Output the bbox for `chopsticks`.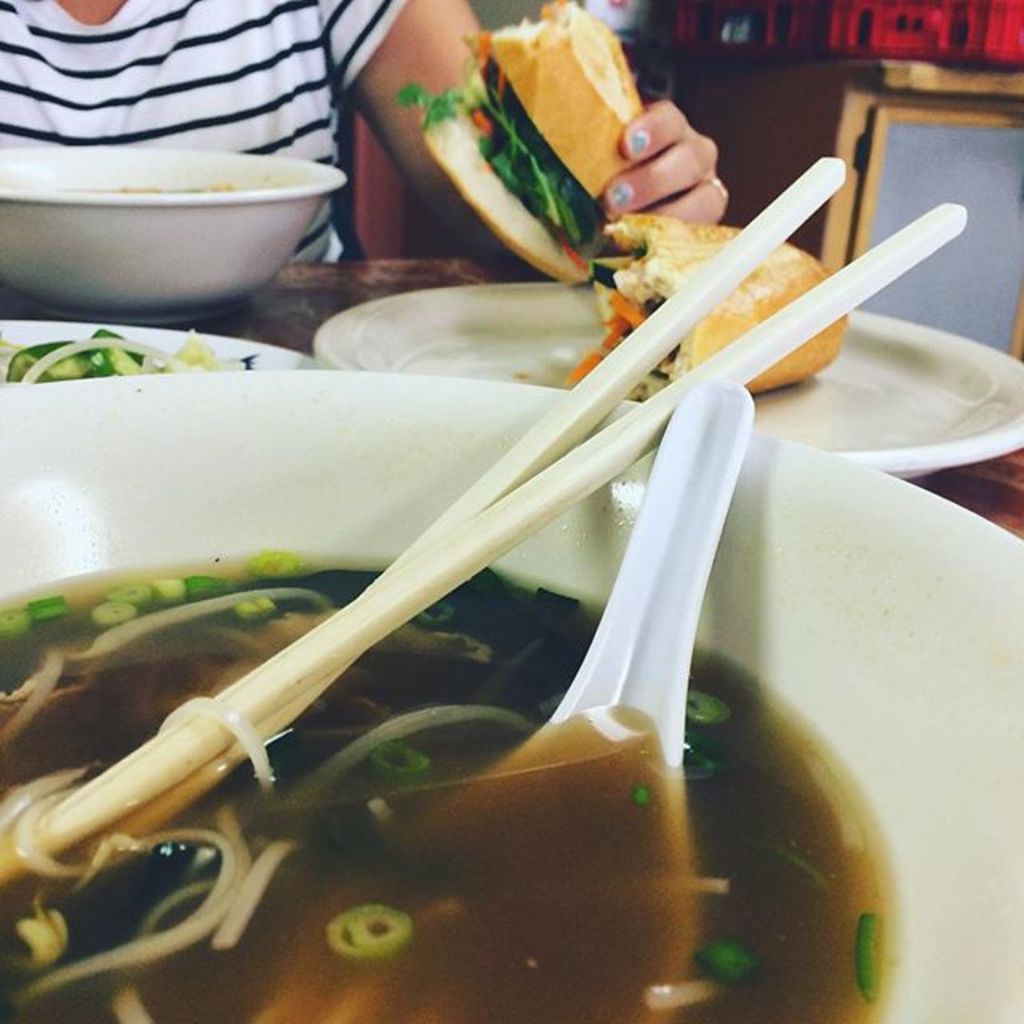
crop(91, 198, 861, 923).
